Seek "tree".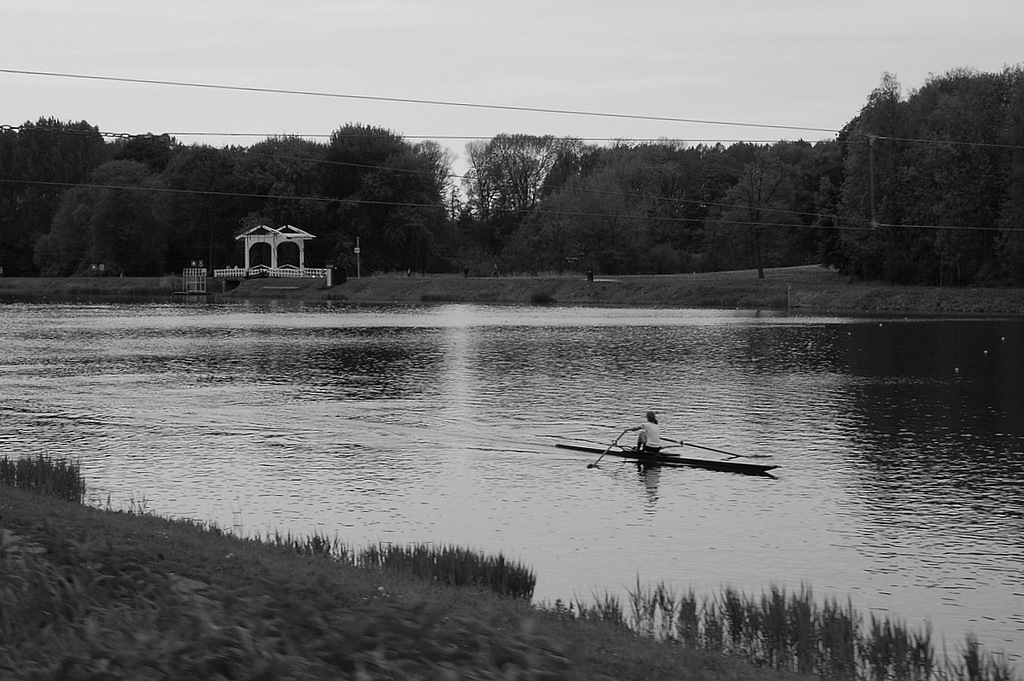
687,139,748,225.
